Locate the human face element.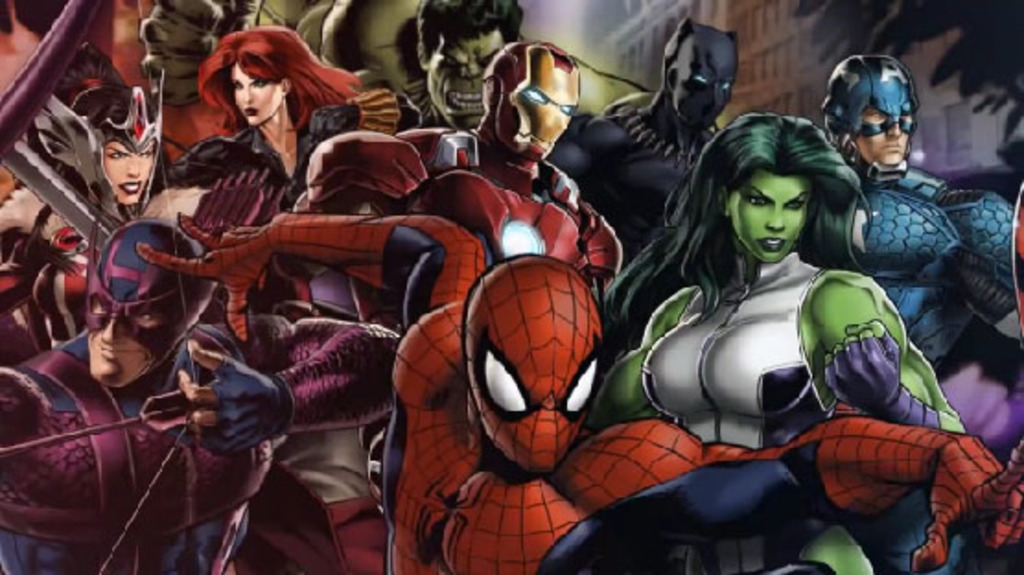
Element bbox: locate(853, 100, 915, 170).
